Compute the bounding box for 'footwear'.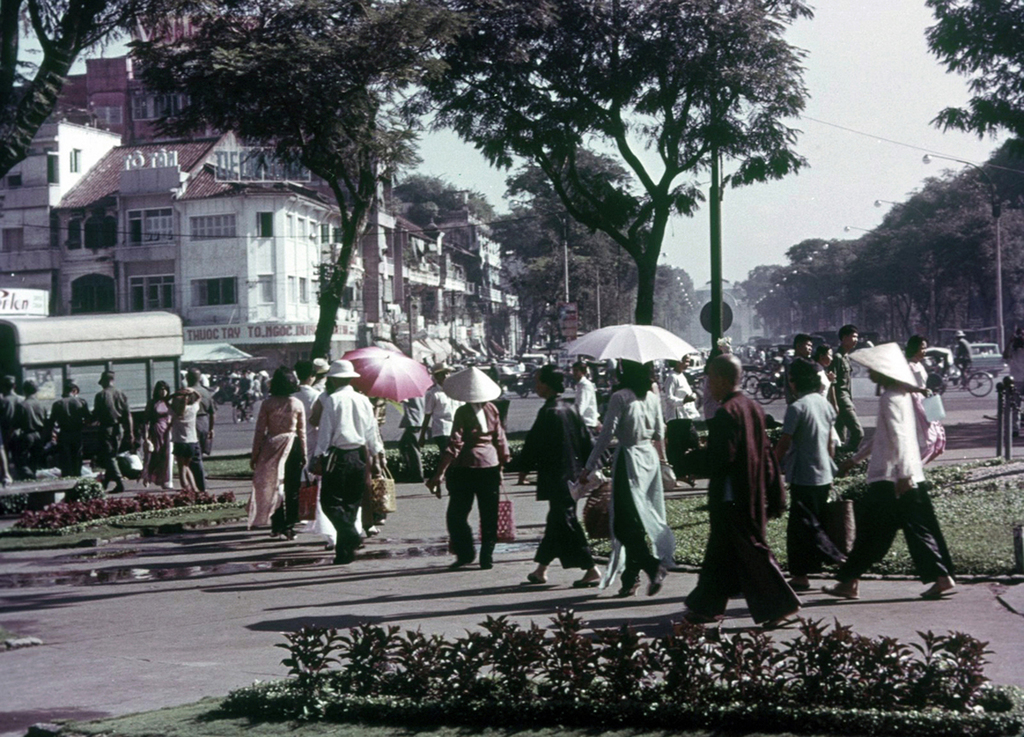
[619,588,640,599].
